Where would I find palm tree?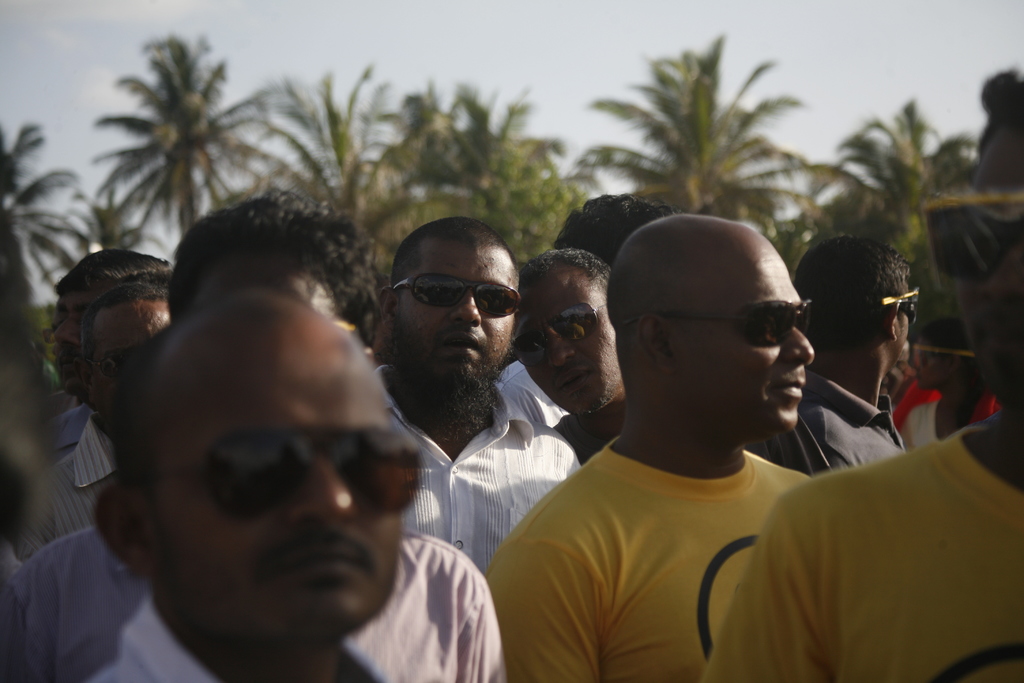
At x1=253, y1=75, x2=382, y2=245.
